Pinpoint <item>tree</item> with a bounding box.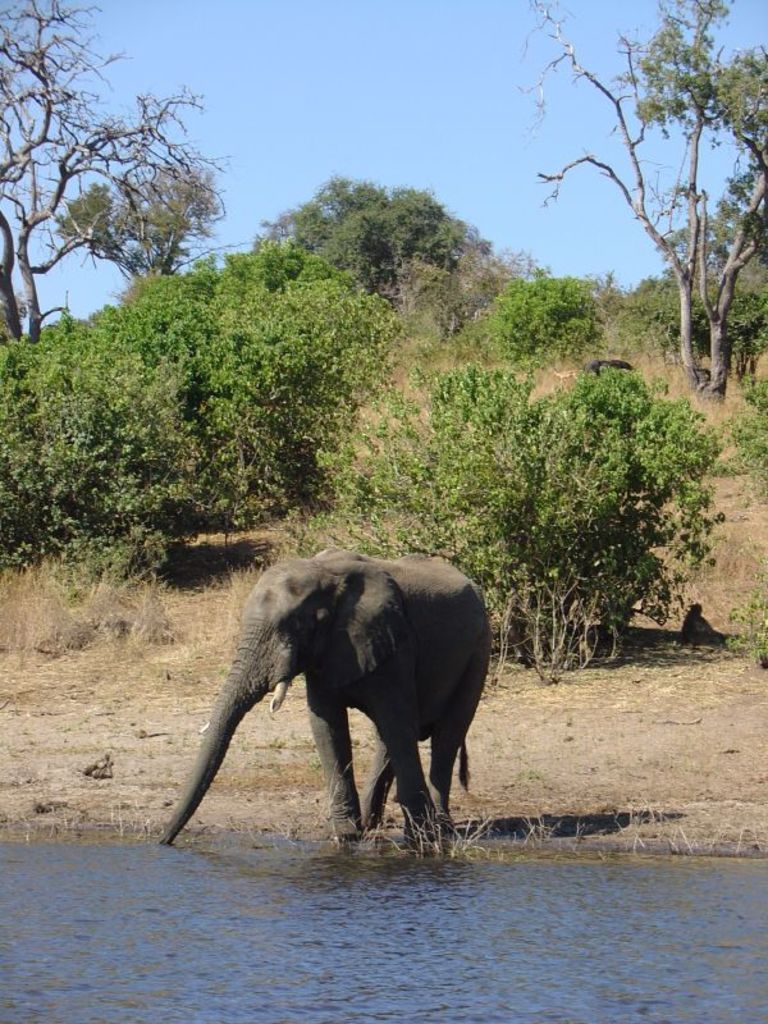
box(255, 168, 534, 367).
